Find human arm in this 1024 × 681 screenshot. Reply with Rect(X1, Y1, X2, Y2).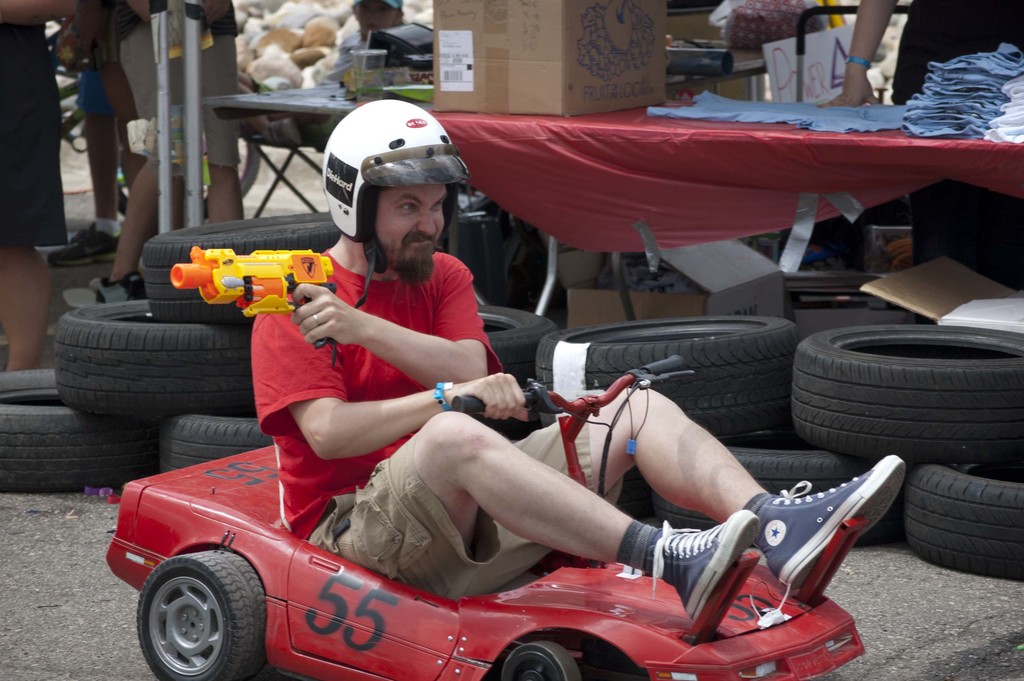
Rect(255, 302, 533, 461).
